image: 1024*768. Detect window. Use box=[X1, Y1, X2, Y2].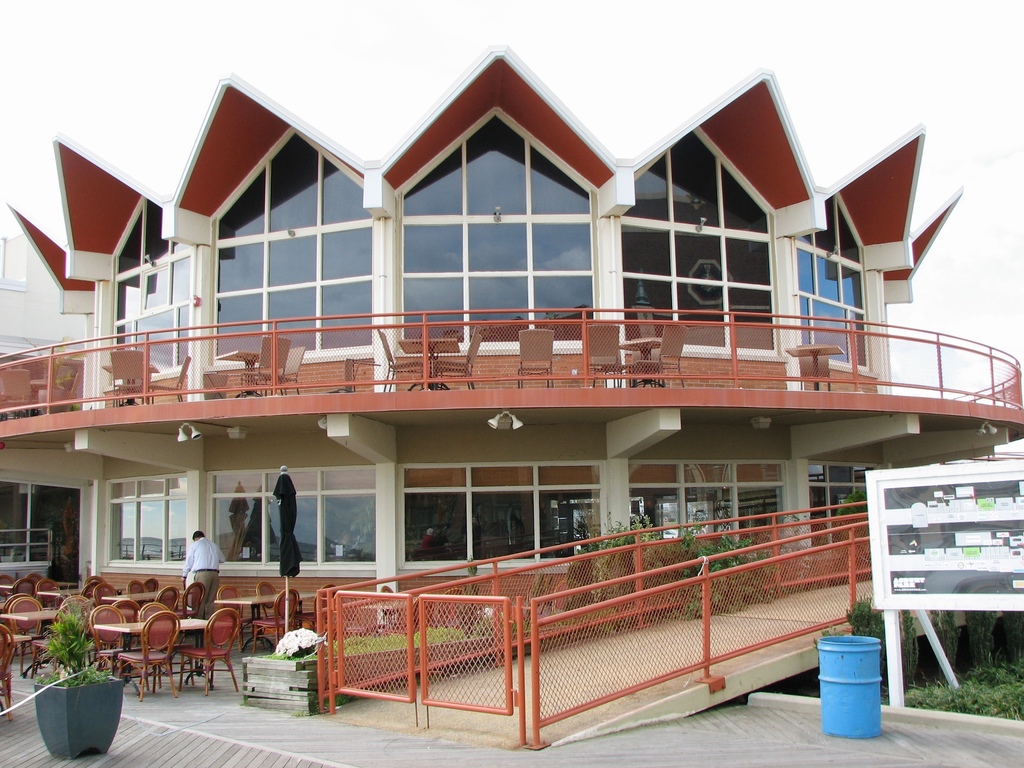
box=[629, 125, 778, 344].
